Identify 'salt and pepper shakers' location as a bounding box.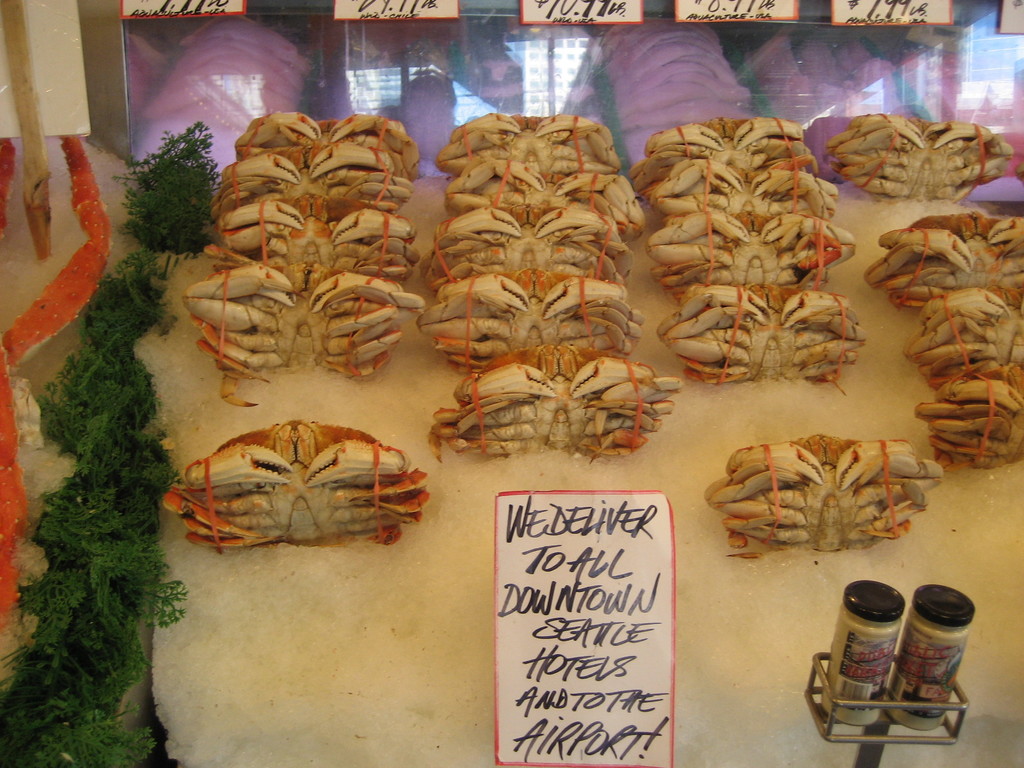
(x1=890, y1=582, x2=975, y2=730).
